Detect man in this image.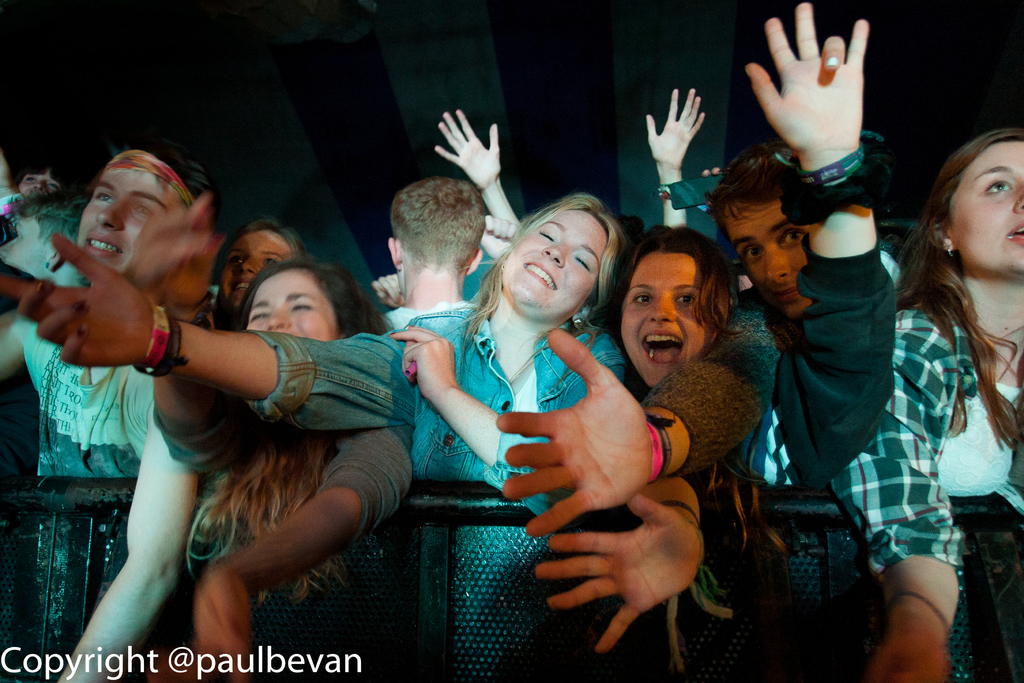
Detection: bbox=(493, 142, 926, 545).
